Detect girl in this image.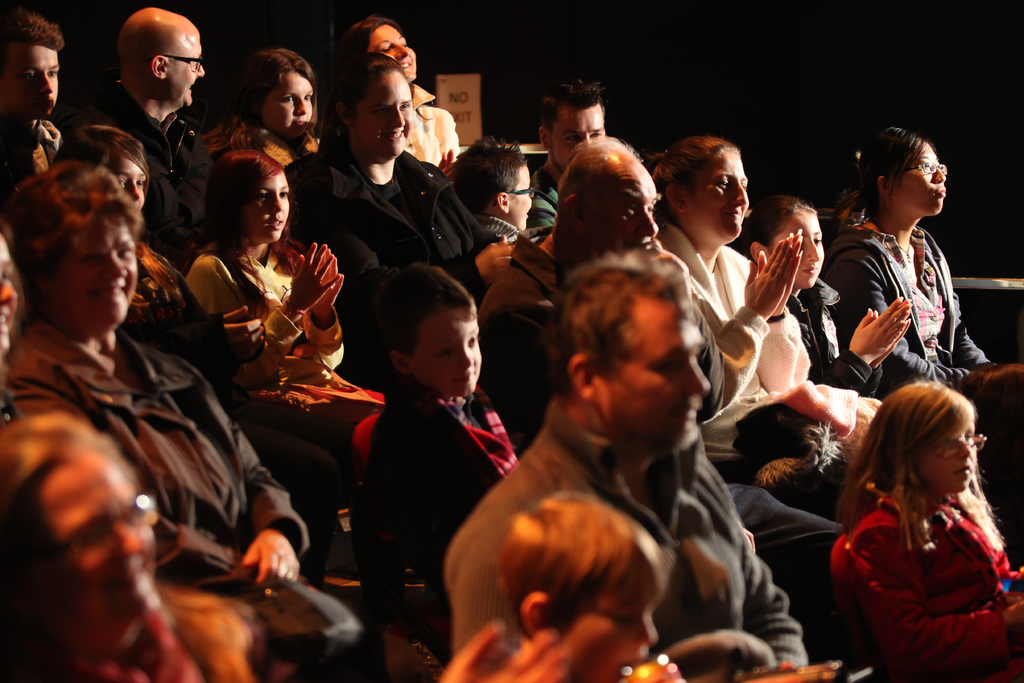
Detection: (838,378,1023,682).
